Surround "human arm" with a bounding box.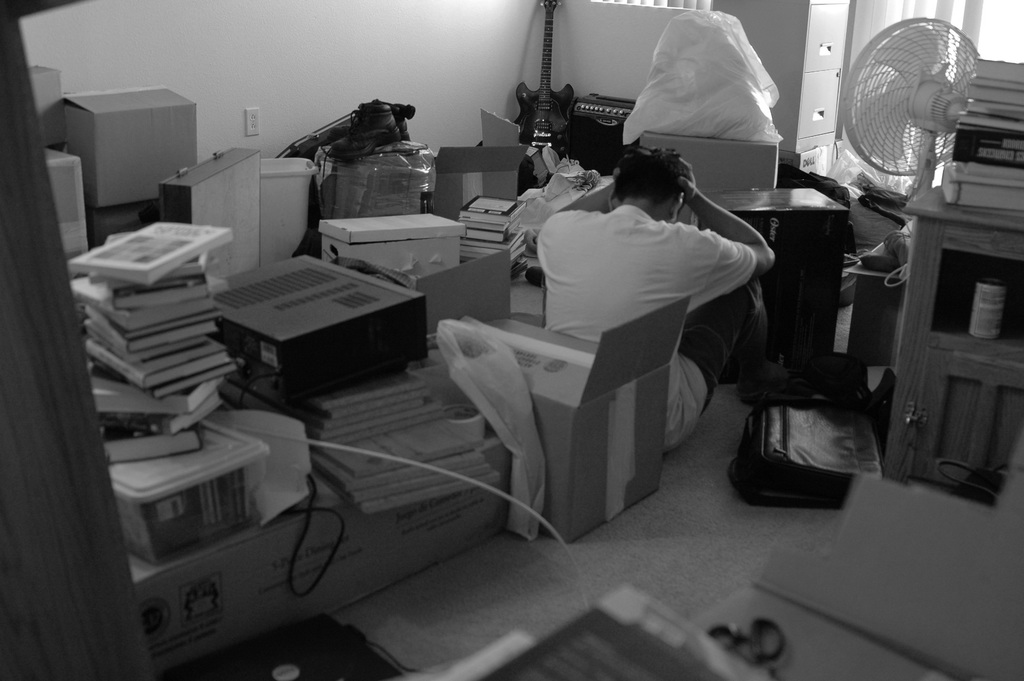
BBox(674, 145, 795, 309).
